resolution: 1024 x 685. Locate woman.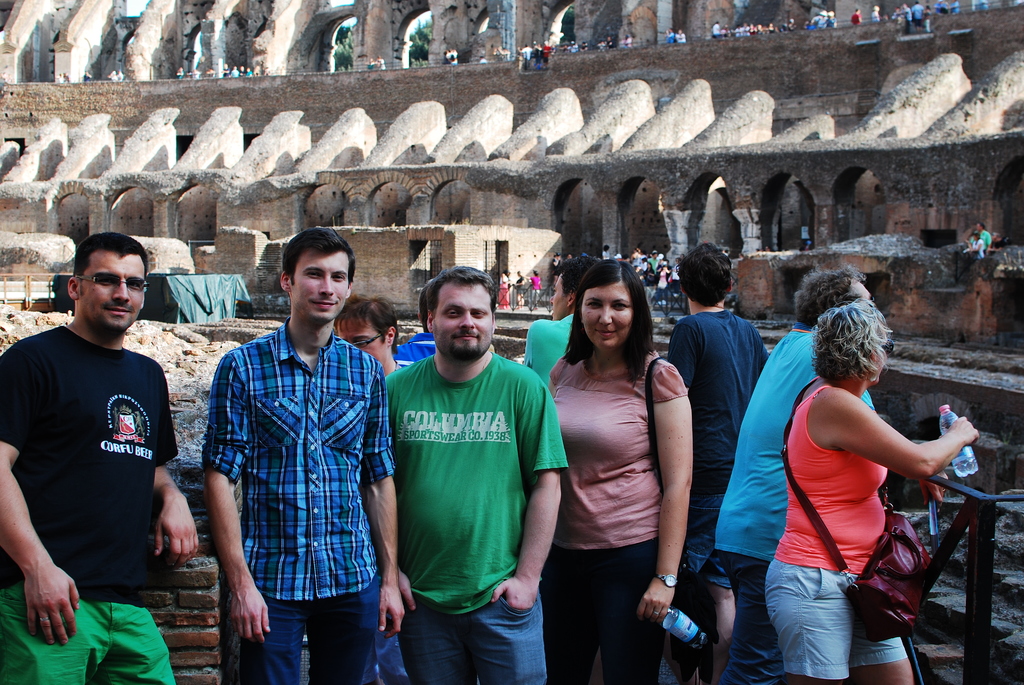
rect(765, 298, 981, 684).
